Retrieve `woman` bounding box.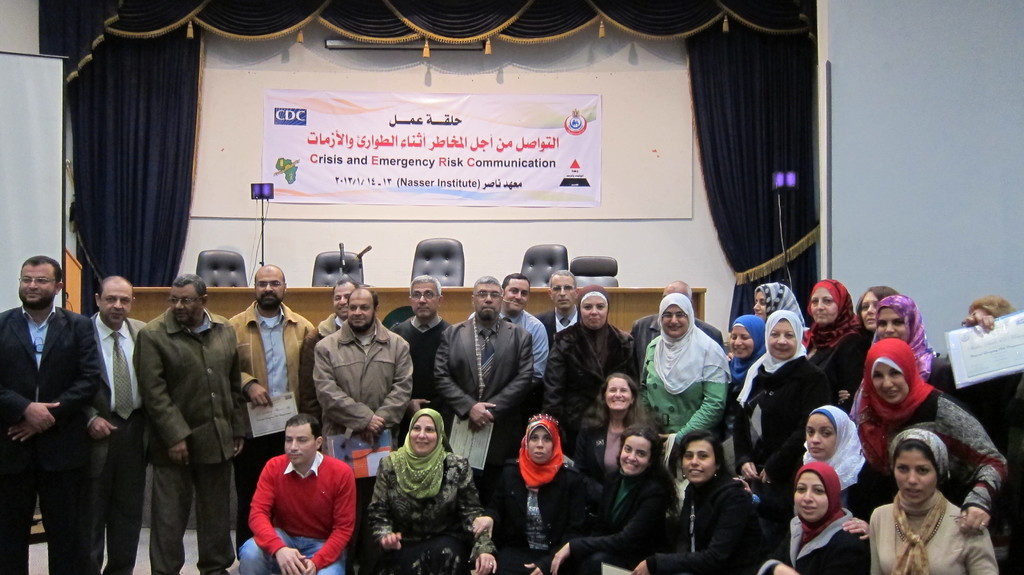
Bounding box: box=[748, 279, 804, 324].
